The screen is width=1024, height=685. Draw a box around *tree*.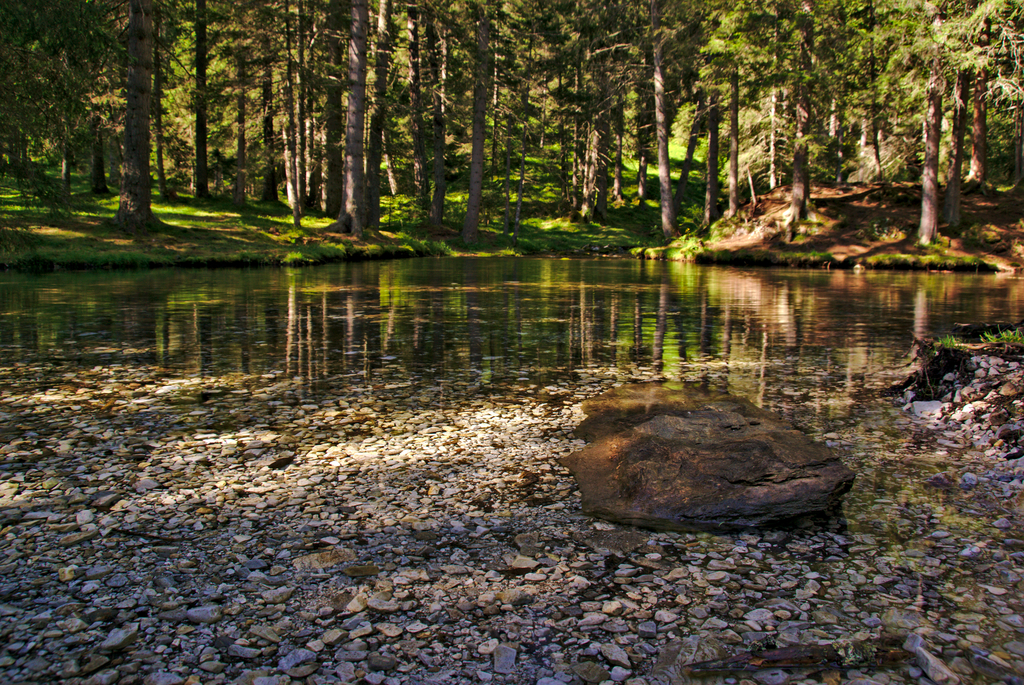
[322,0,369,236].
